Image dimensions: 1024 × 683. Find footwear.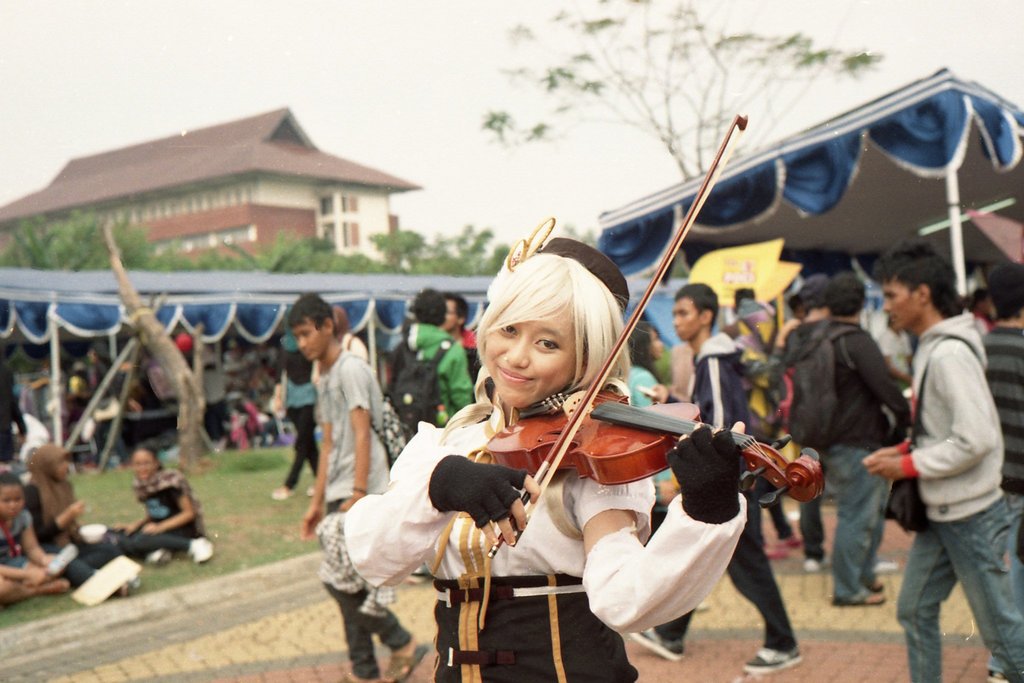
l=804, t=550, r=833, b=572.
